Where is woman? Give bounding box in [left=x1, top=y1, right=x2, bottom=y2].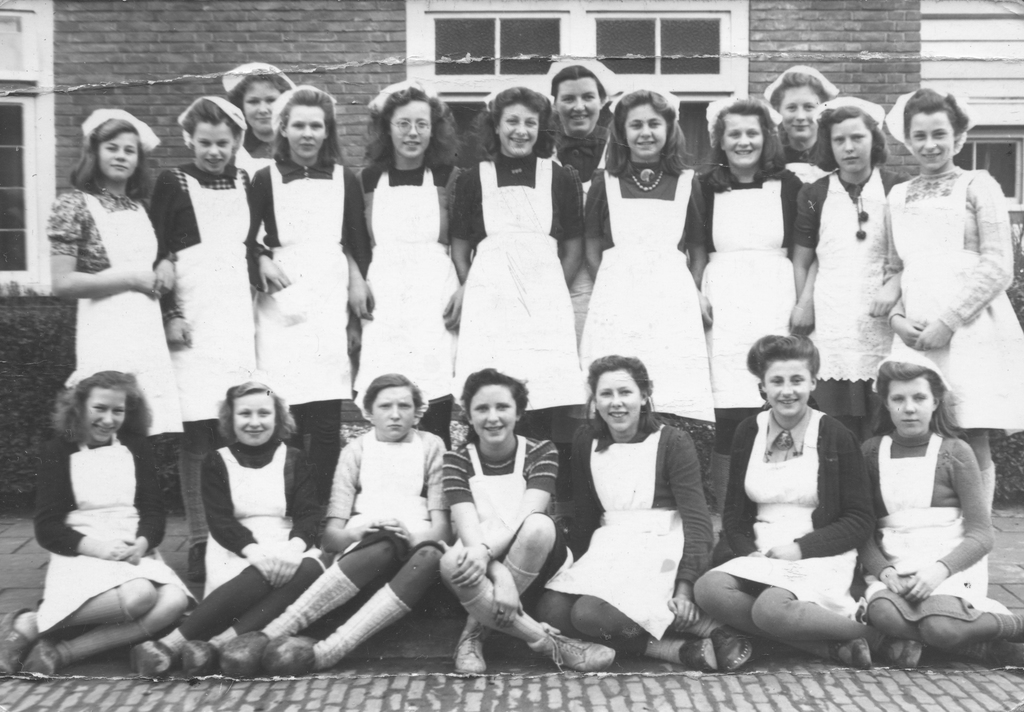
[left=457, top=79, right=580, bottom=426].
